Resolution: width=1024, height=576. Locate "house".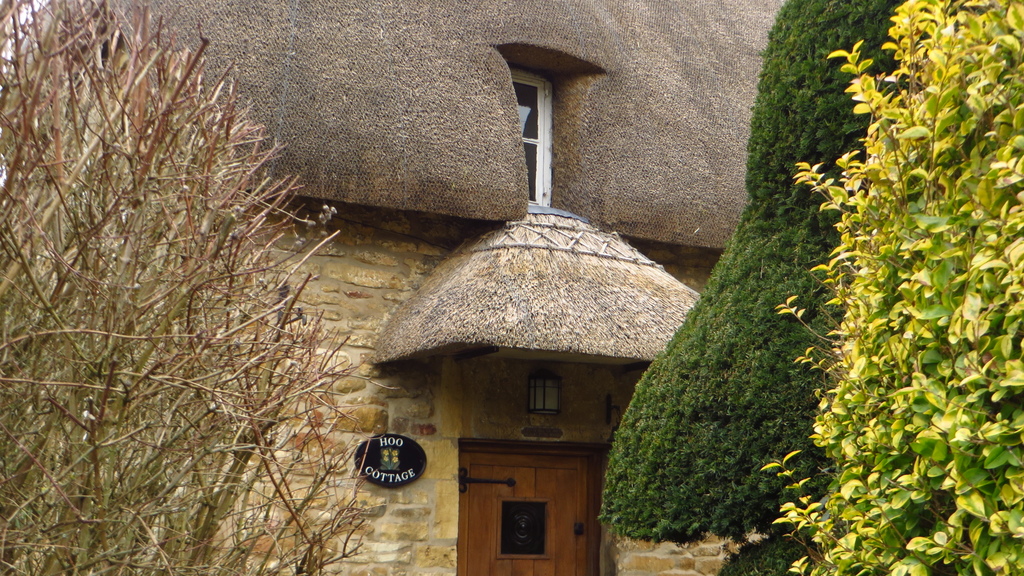
box(0, 0, 784, 575).
